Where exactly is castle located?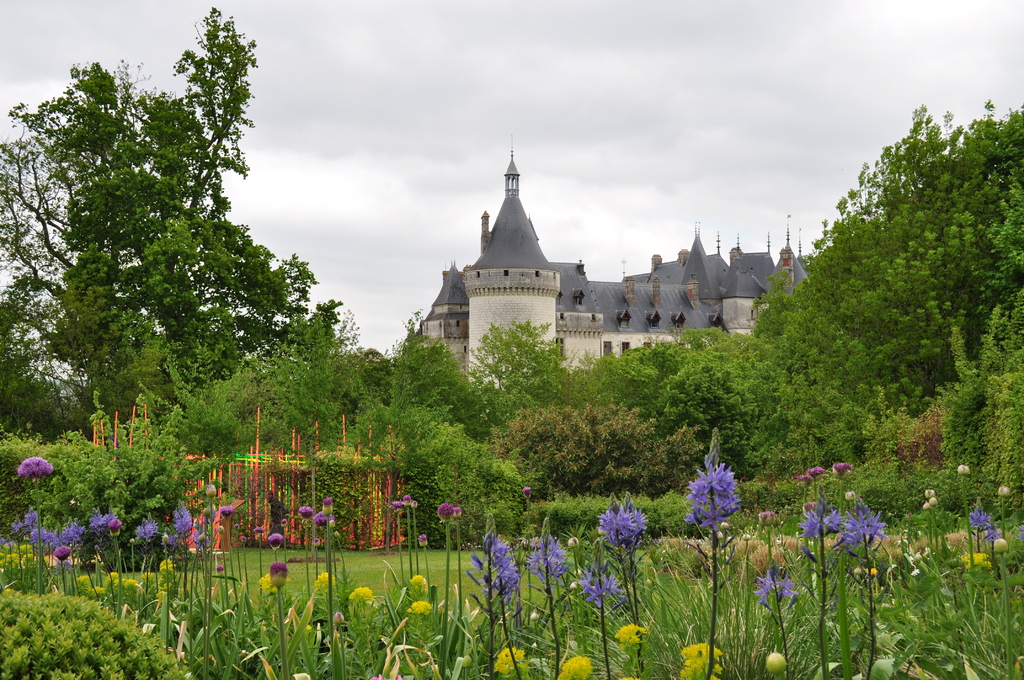
Its bounding box is <region>417, 152, 792, 417</region>.
